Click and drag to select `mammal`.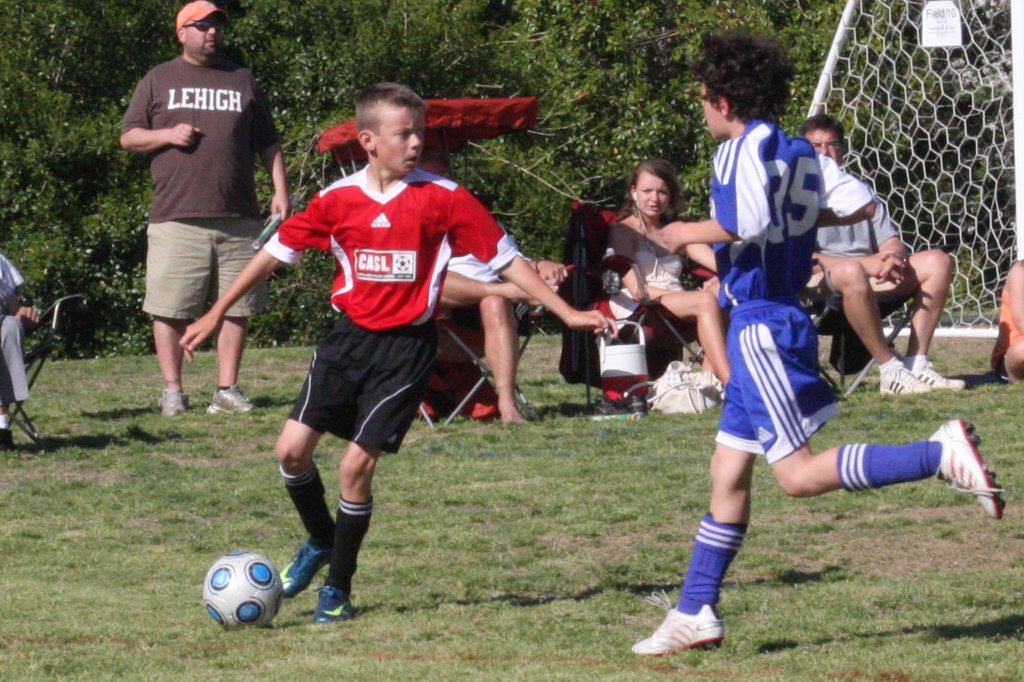
Selection: (x1=114, y1=0, x2=292, y2=414).
